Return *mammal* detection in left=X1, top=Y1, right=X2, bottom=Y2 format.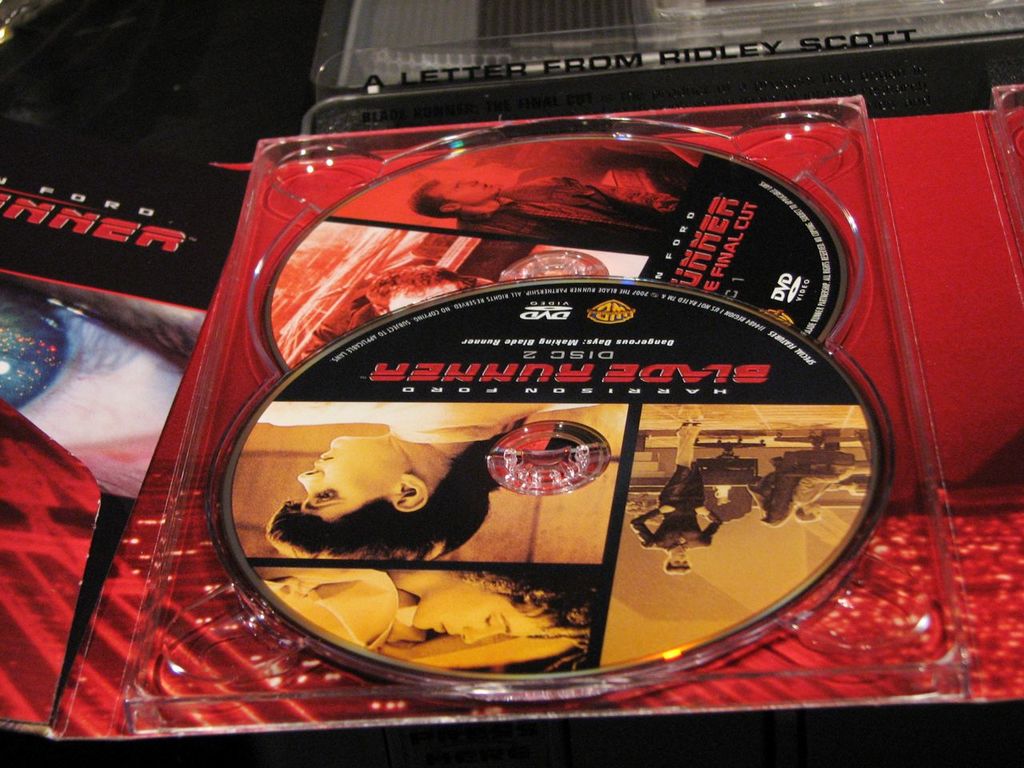
left=270, top=421, right=479, bottom=574.
